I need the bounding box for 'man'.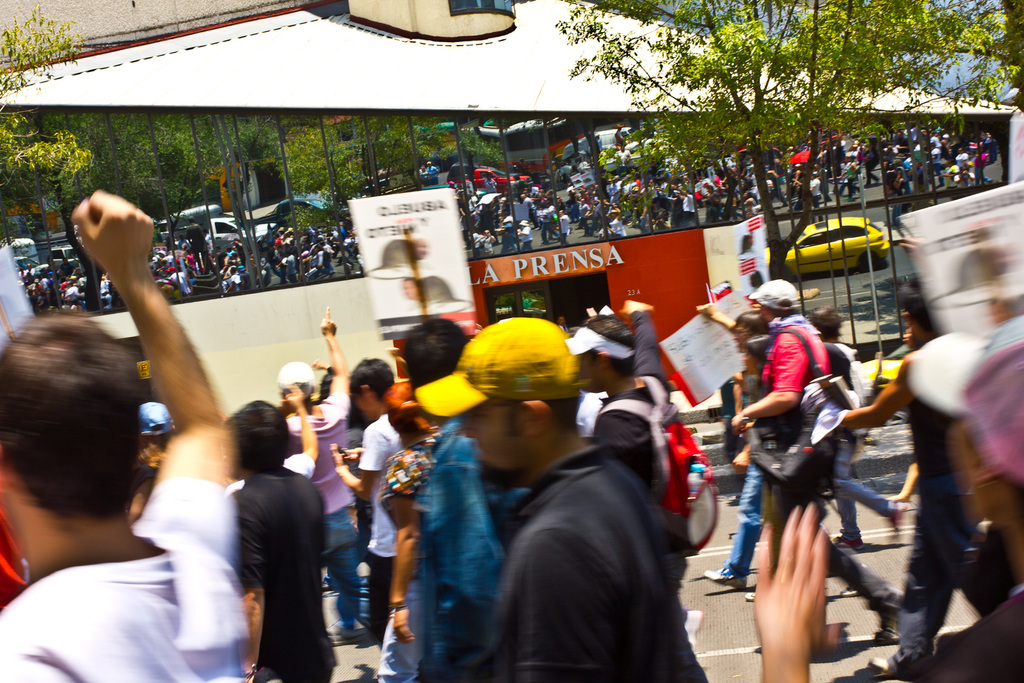
Here it is: box=[326, 359, 403, 645].
